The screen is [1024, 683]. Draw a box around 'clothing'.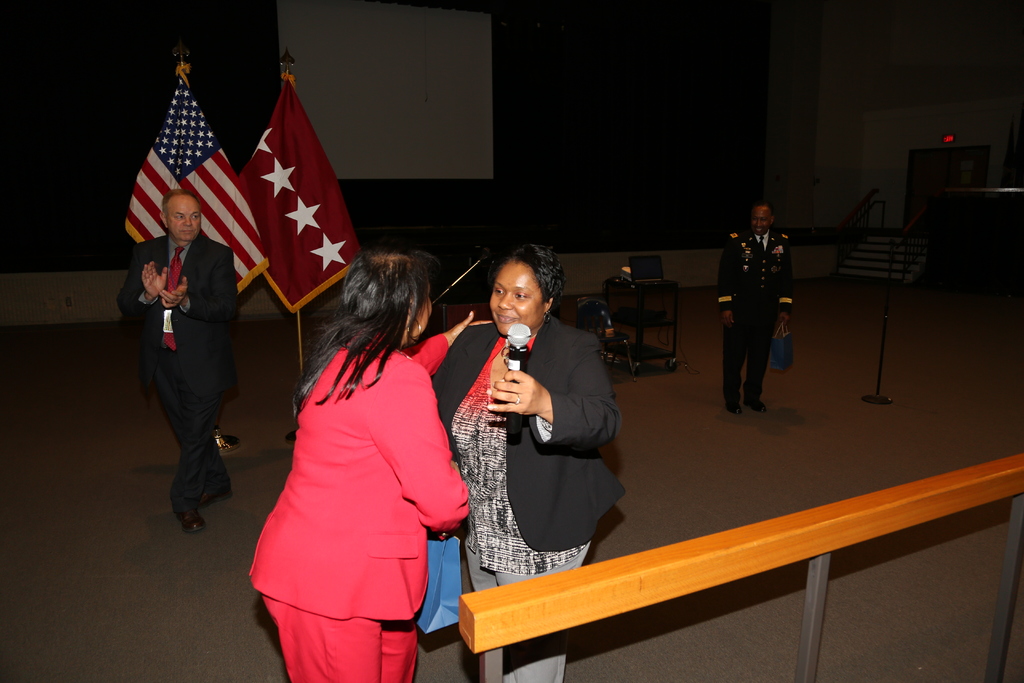
box=[433, 315, 614, 682].
